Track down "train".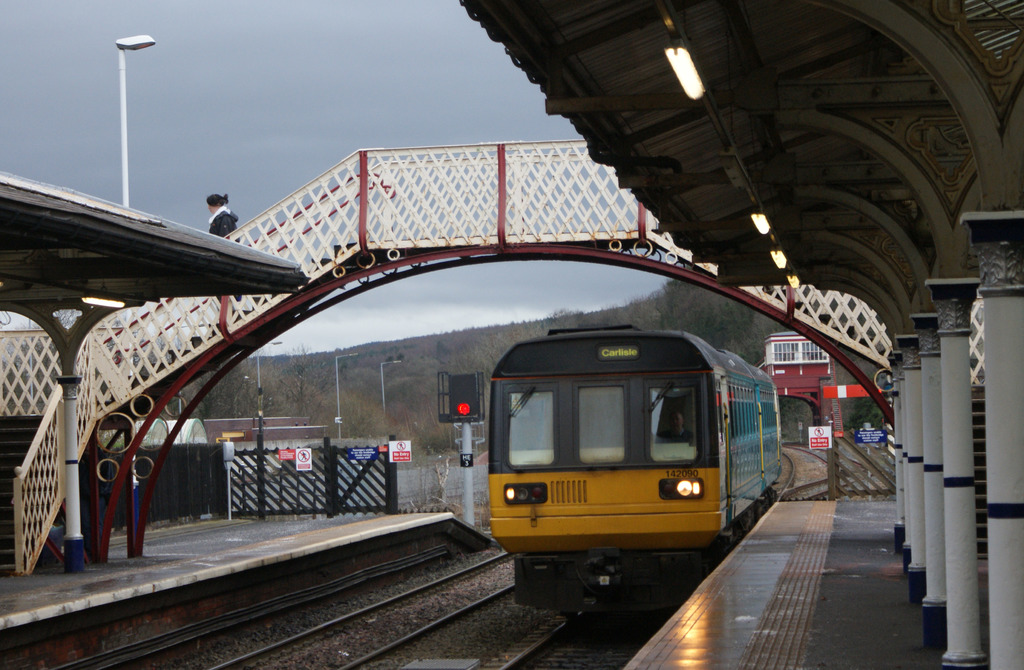
Tracked to detection(490, 329, 783, 648).
